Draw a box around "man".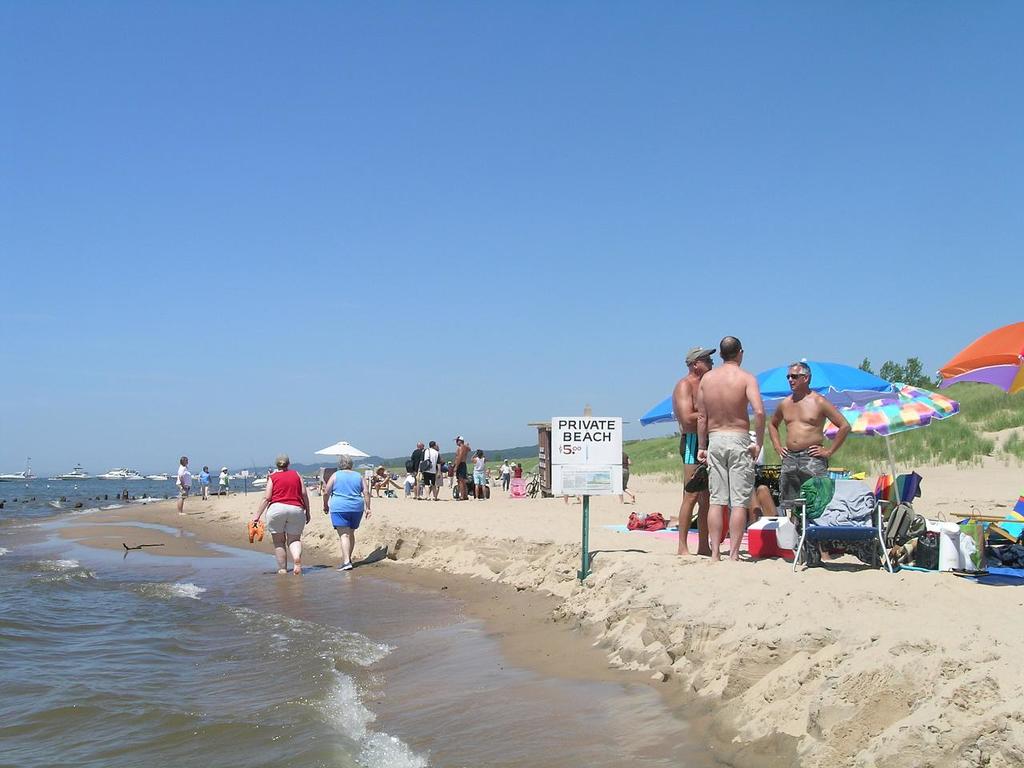
box(446, 462, 457, 485).
